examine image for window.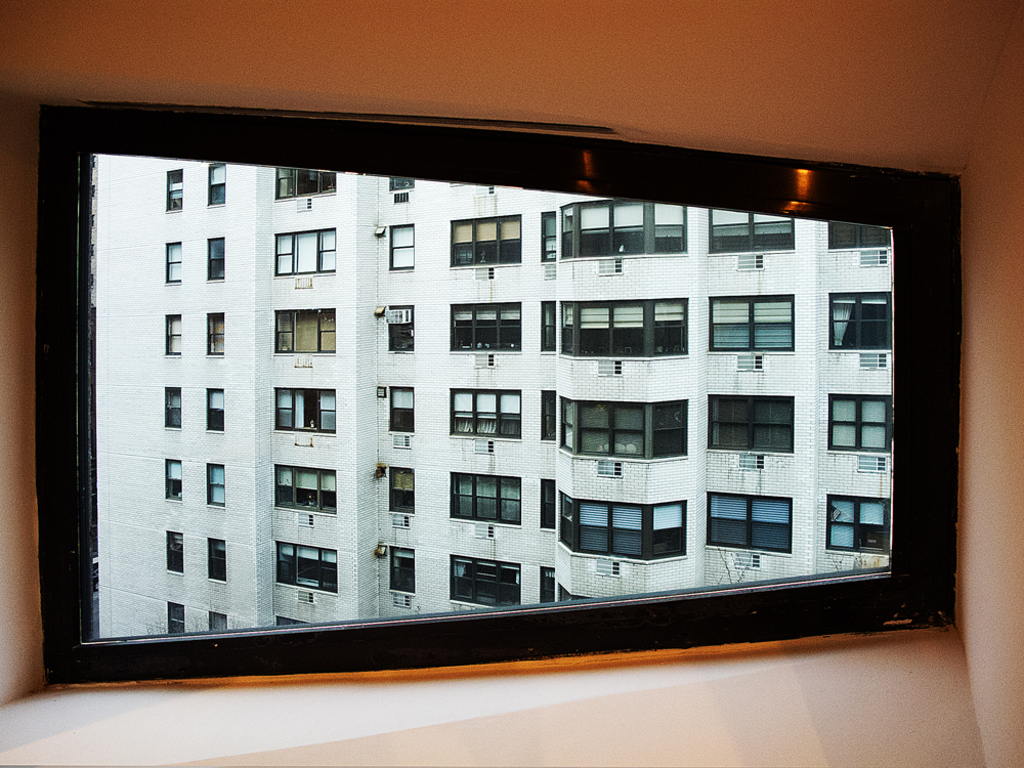
Examination result: box=[711, 294, 792, 354].
